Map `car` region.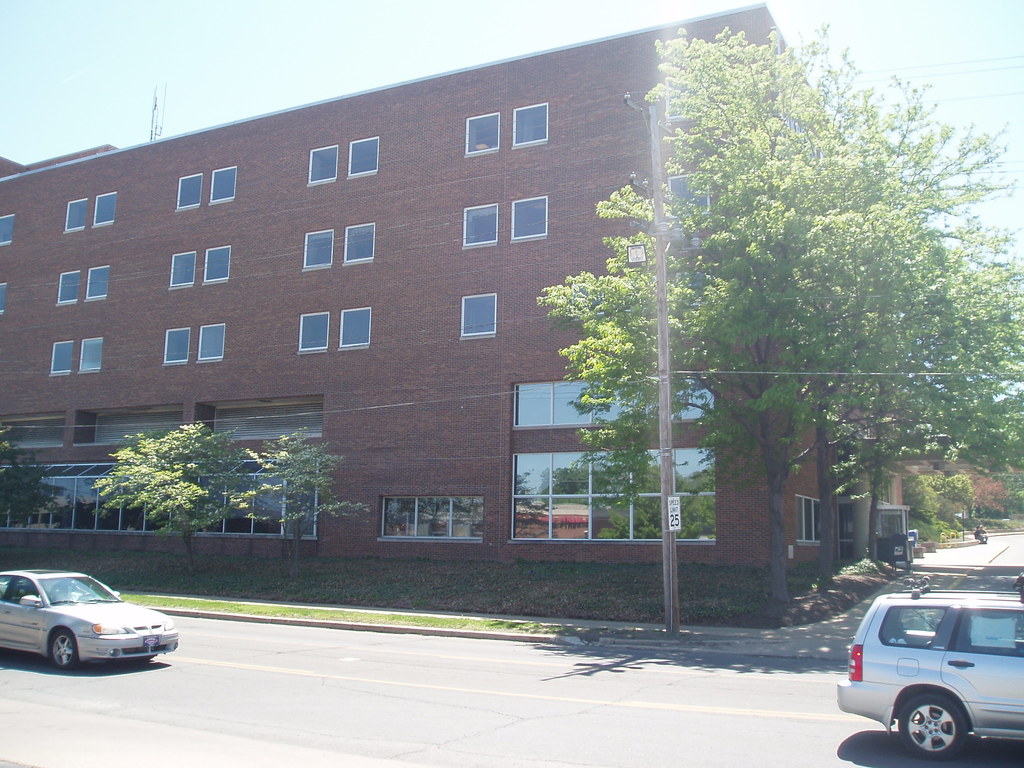
Mapped to (x1=0, y1=568, x2=177, y2=669).
